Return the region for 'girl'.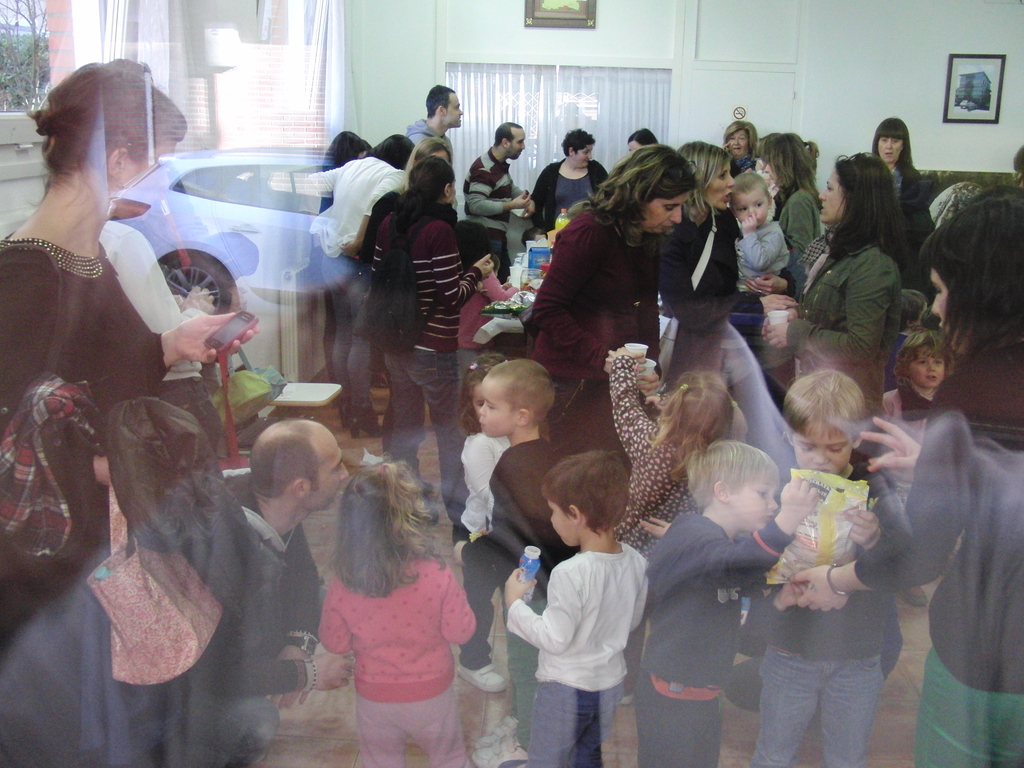
detection(451, 220, 520, 415).
